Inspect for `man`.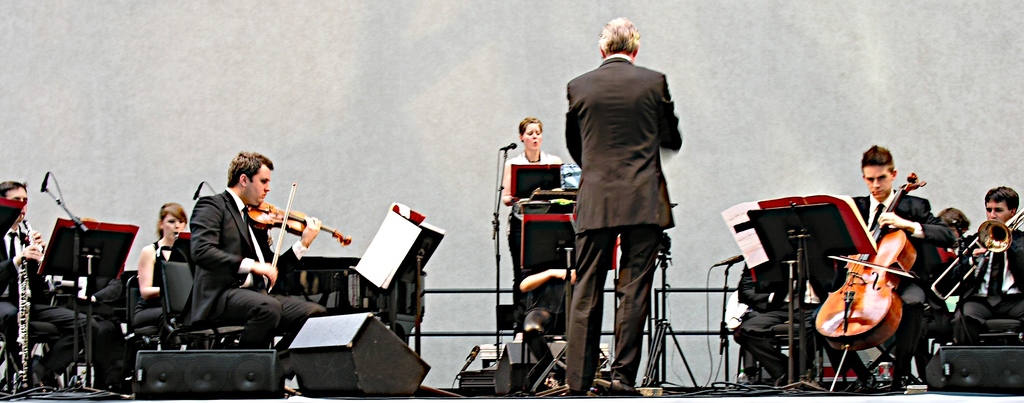
Inspection: 562,19,690,402.
